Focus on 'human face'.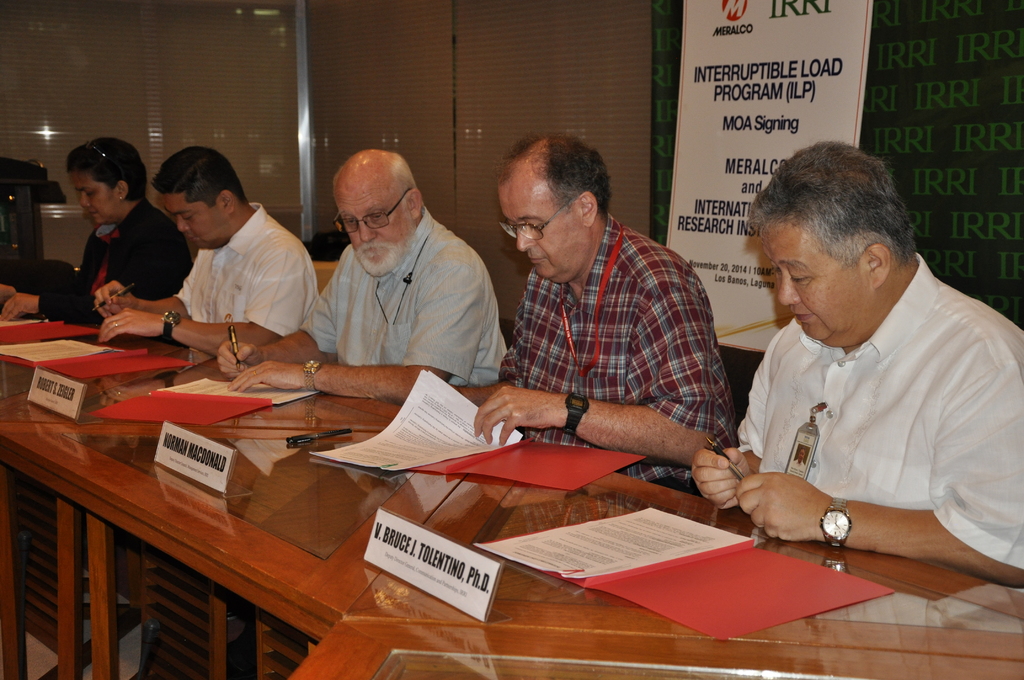
Focused at box(496, 172, 582, 285).
